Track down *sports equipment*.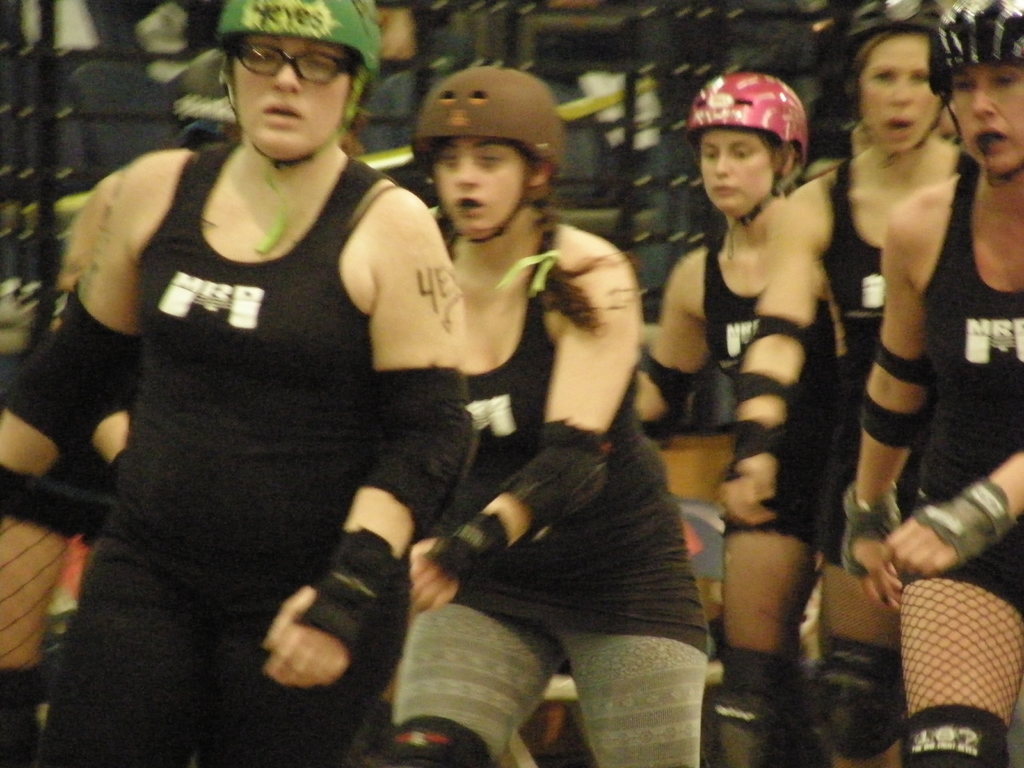
Tracked to detection(4, 283, 136, 452).
